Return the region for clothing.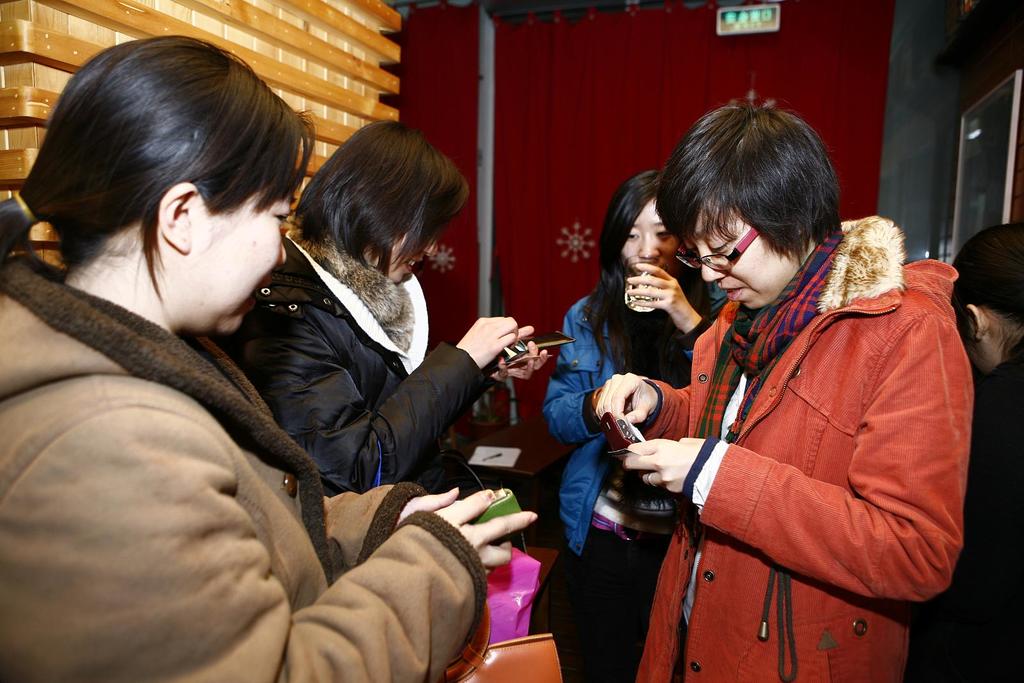
pyautogui.locateOnScreen(229, 225, 492, 499).
